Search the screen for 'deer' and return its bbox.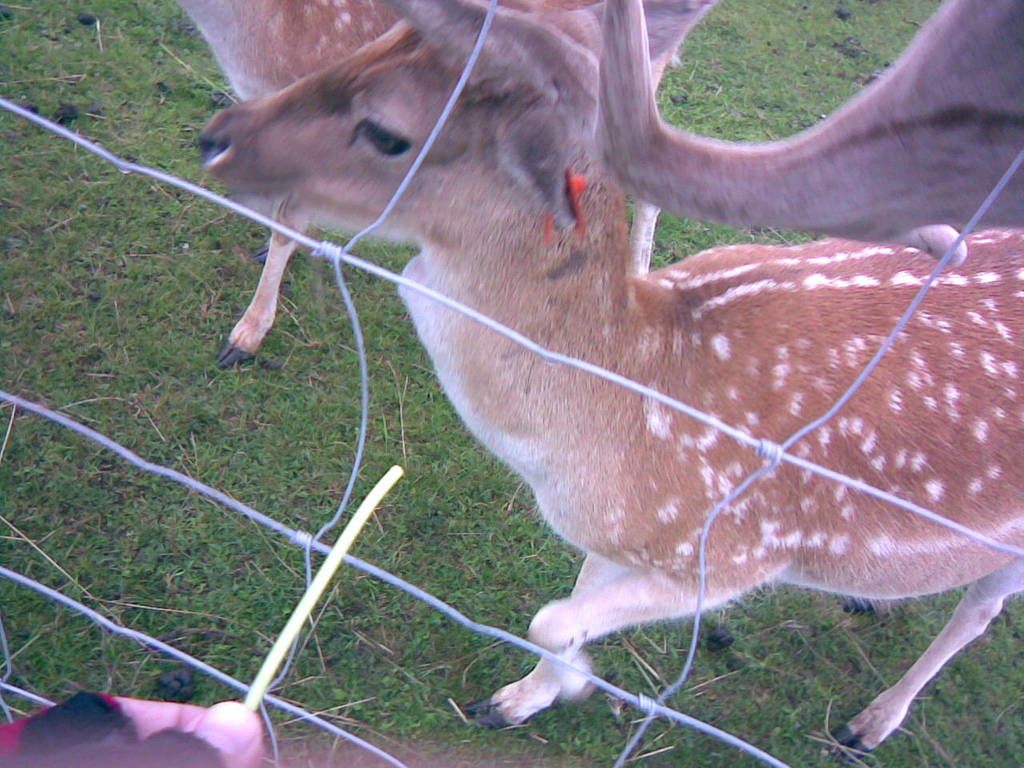
Found: locate(174, 0, 590, 366).
